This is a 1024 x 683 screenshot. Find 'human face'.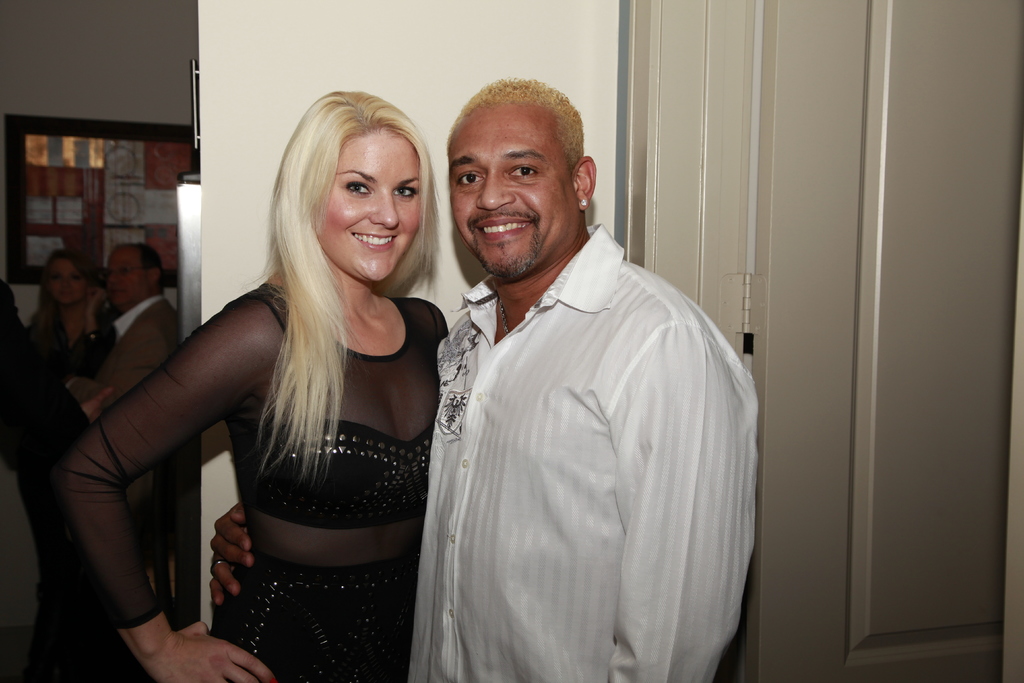
Bounding box: 448 104 574 277.
